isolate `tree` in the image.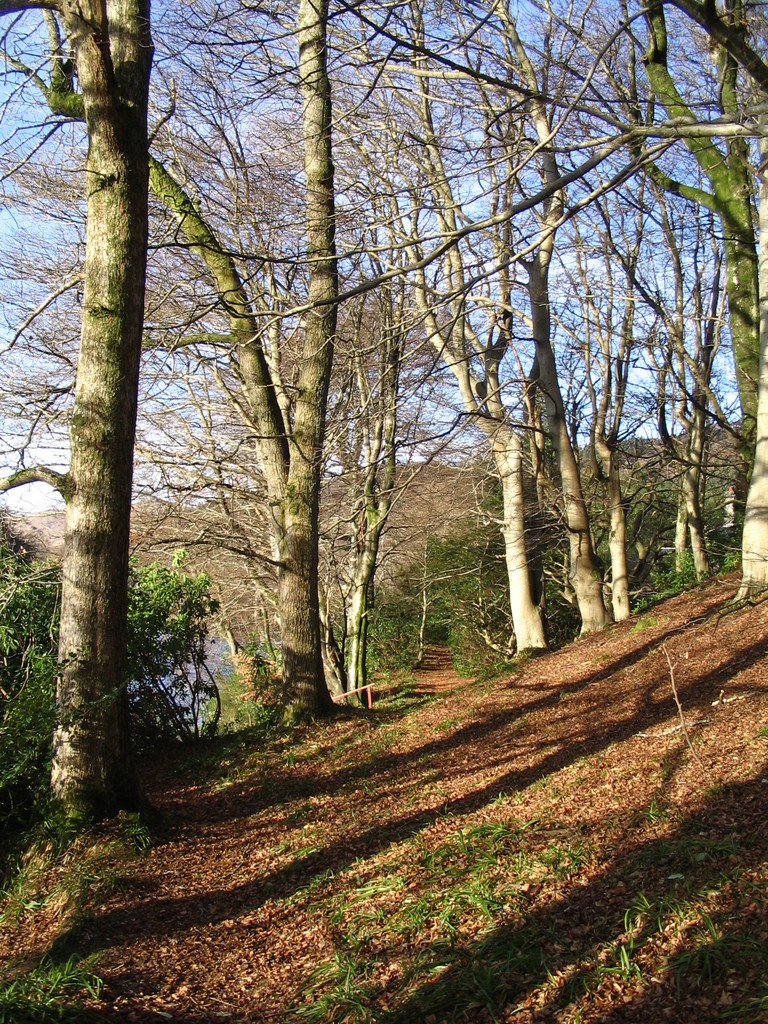
Isolated region: <bbox>0, 0, 156, 833</bbox>.
